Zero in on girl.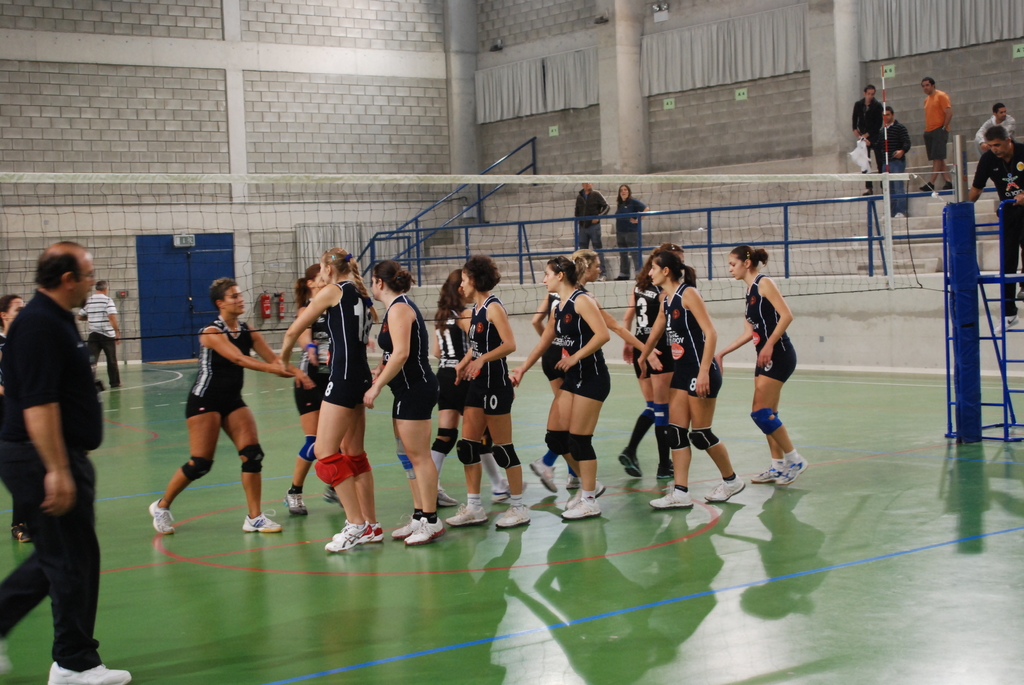
Zeroed in: bbox=(729, 253, 787, 482).
